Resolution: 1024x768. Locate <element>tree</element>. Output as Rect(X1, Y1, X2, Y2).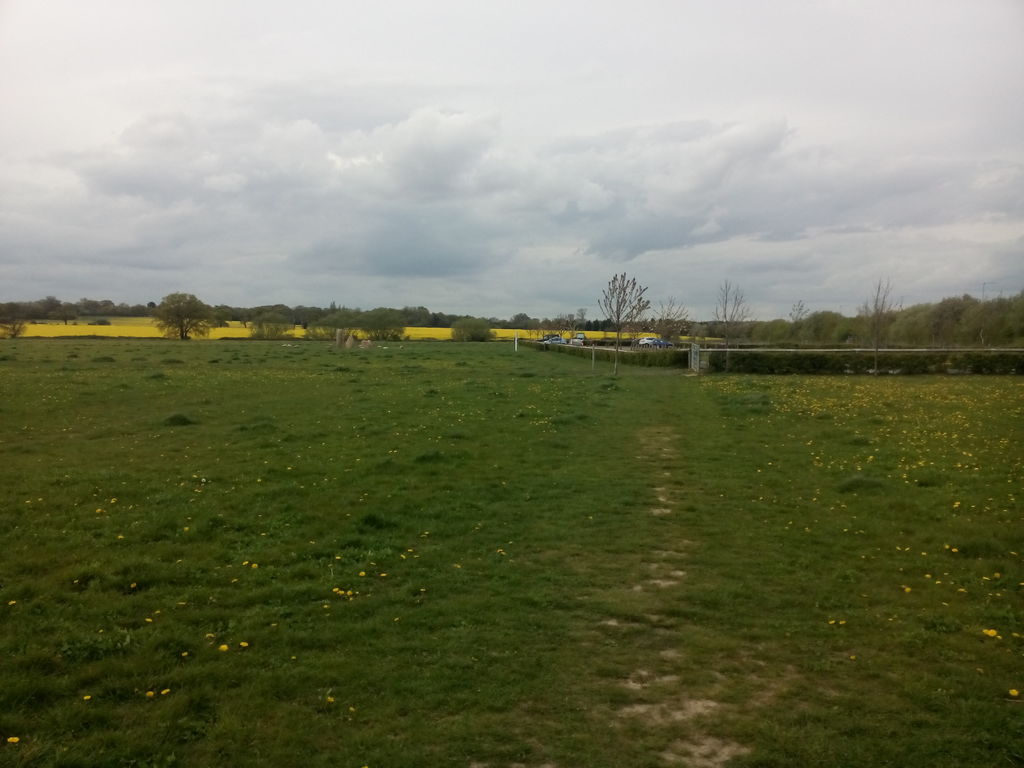
Rect(713, 275, 742, 367).
